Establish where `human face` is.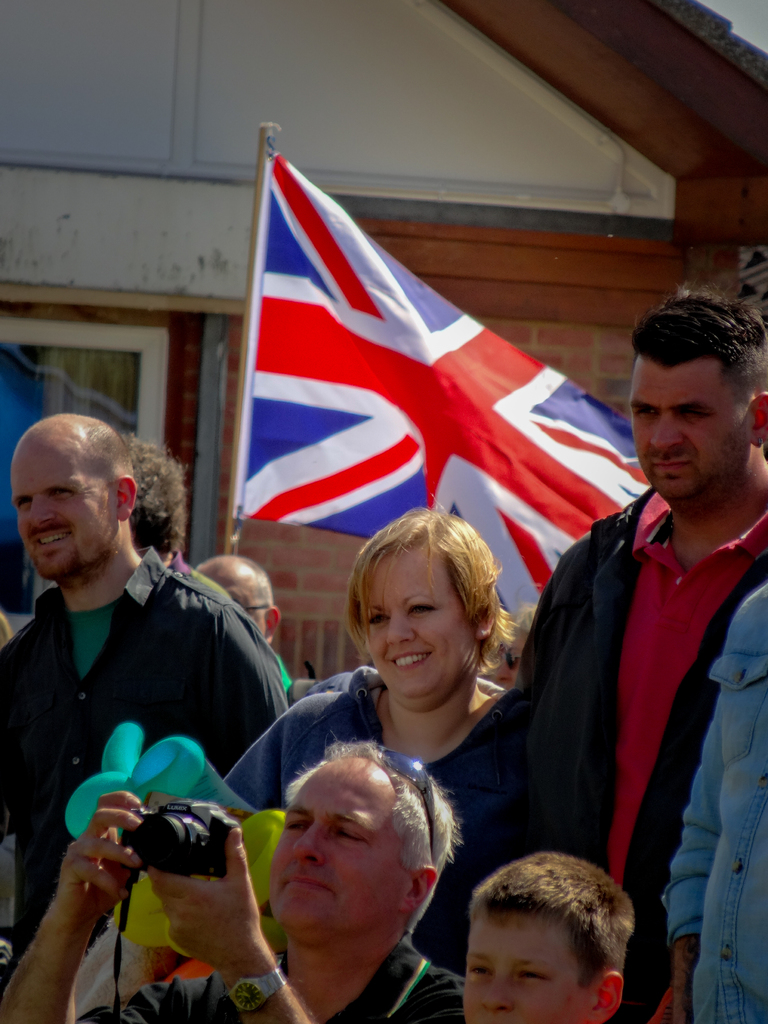
Established at bbox=[198, 557, 273, 637].
